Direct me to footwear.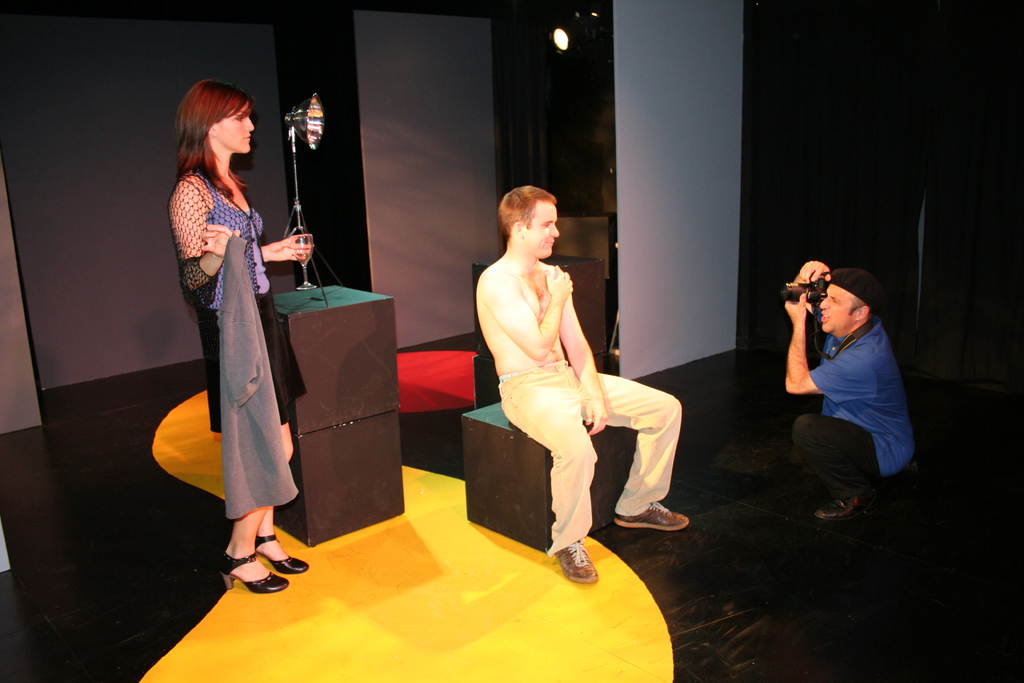
Direction: [552,539,605,582].
